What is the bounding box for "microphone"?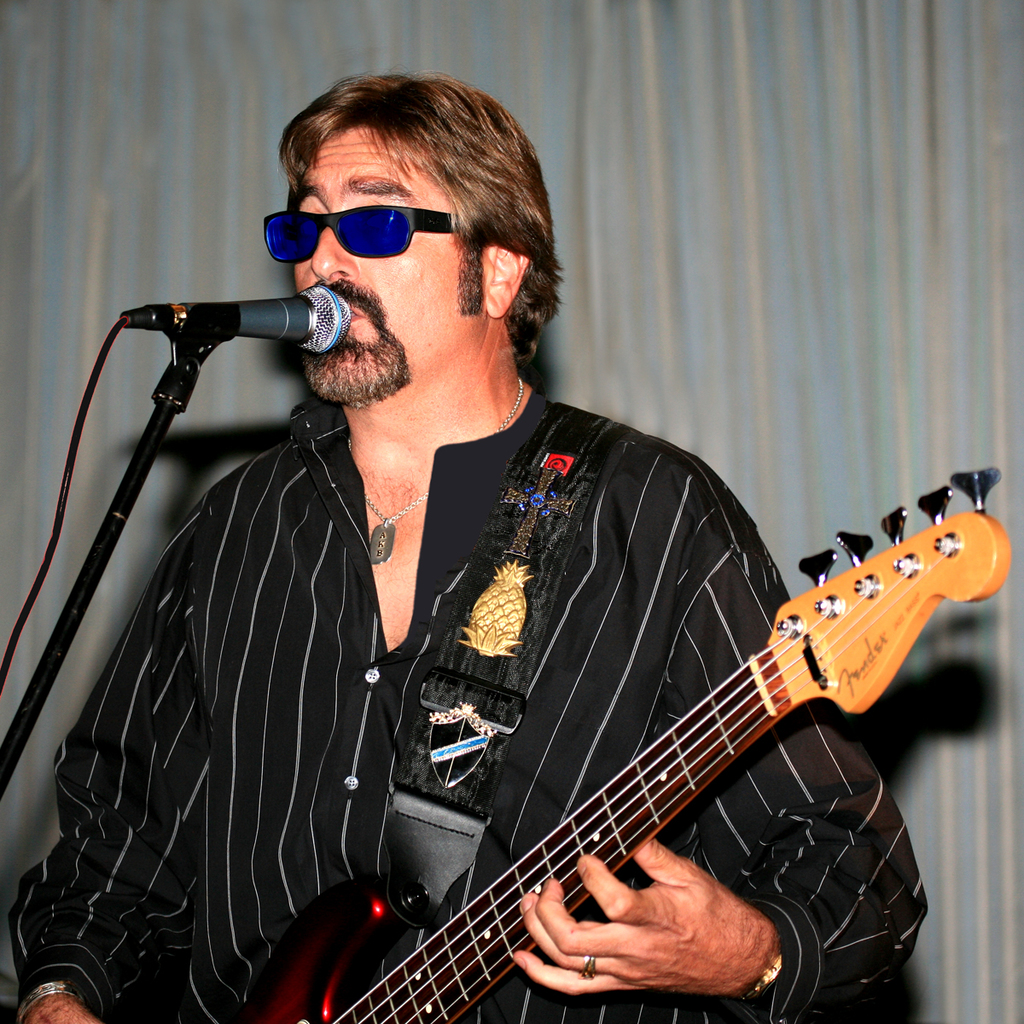
bbox(185, 282, 352, 352).
